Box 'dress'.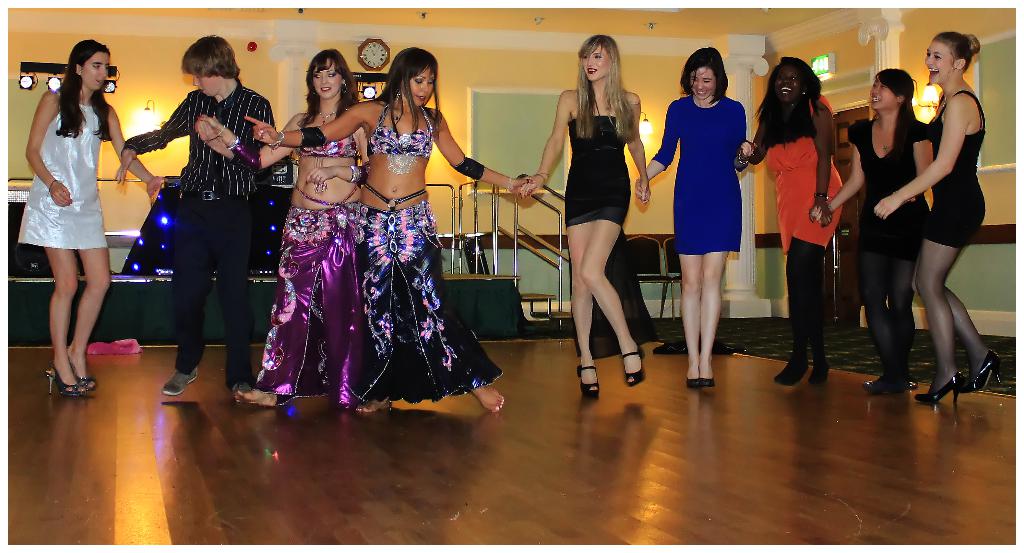
564,116,624,226.
